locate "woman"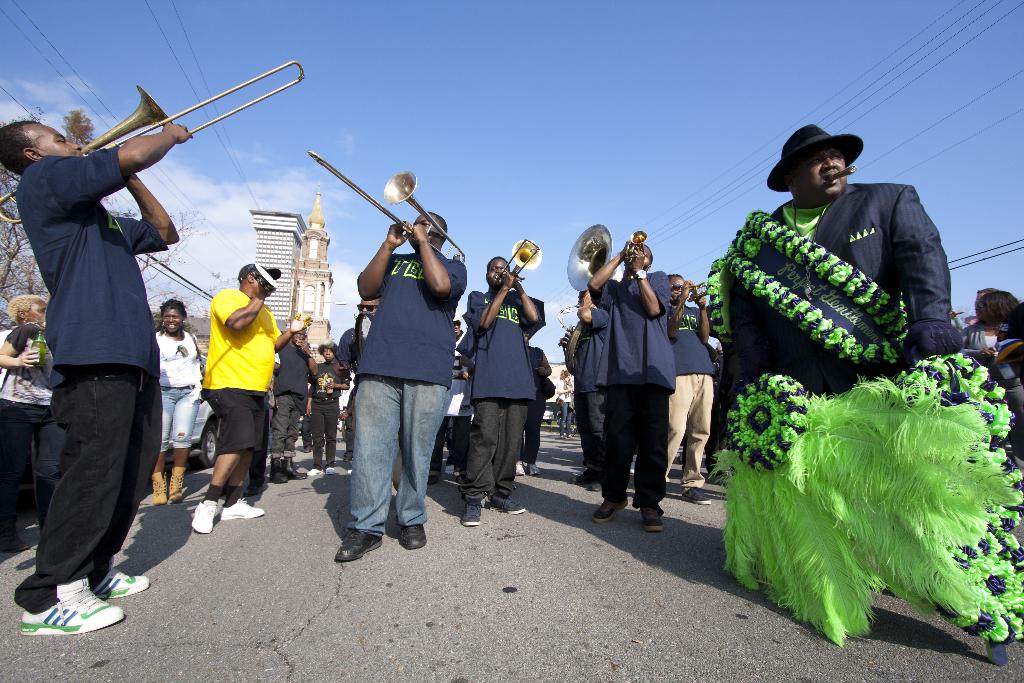
bbox=[0, 292, 54, 404]
